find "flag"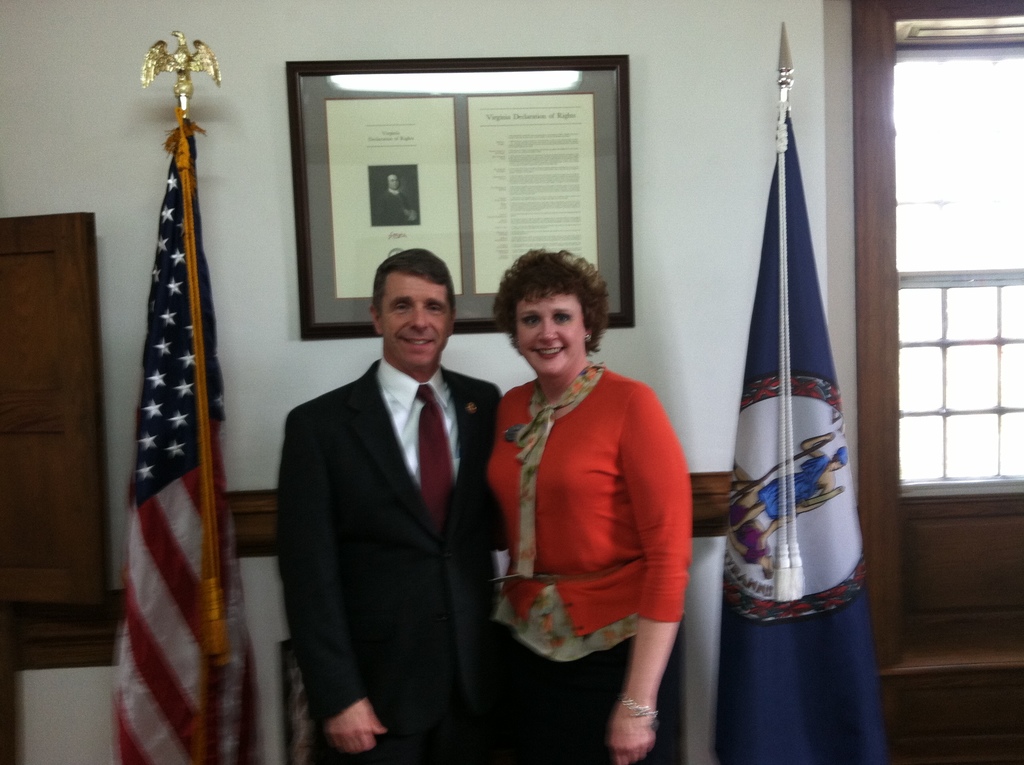
left=708, top=98, right=900, bottom=764
